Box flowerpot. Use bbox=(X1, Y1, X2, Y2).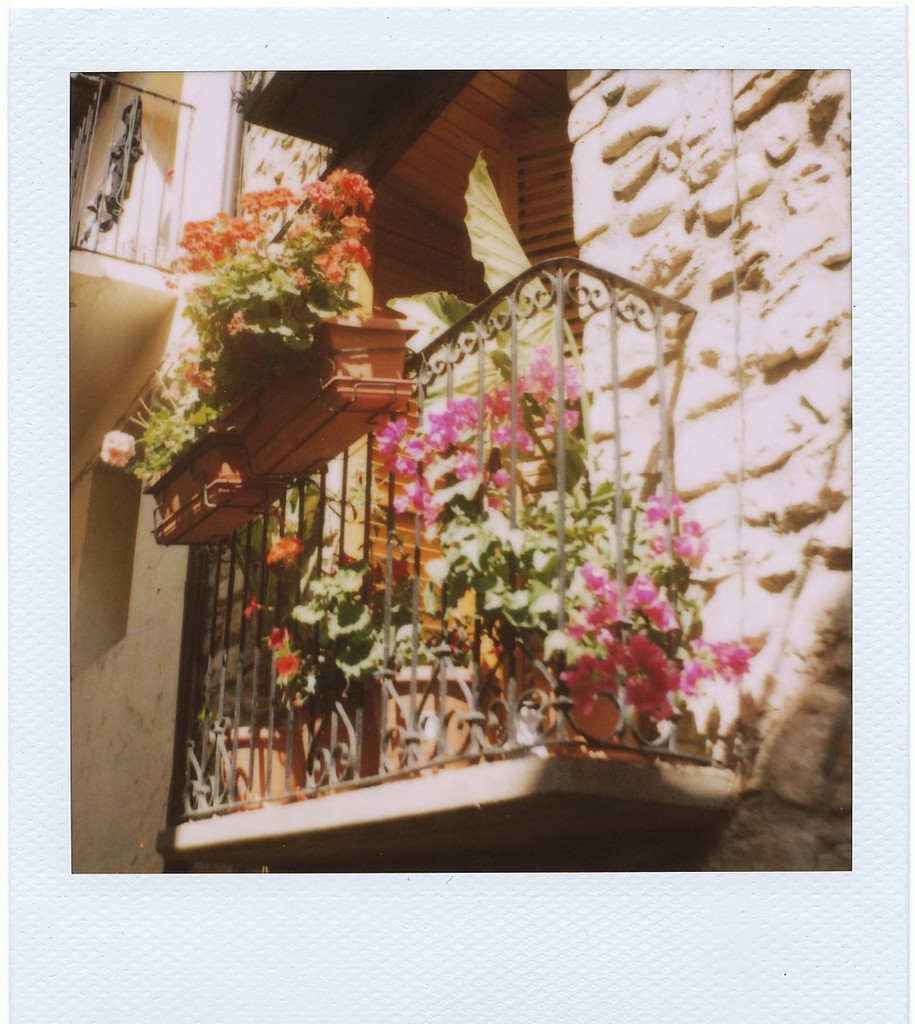
bbox=(206, 727, 307, 811).
